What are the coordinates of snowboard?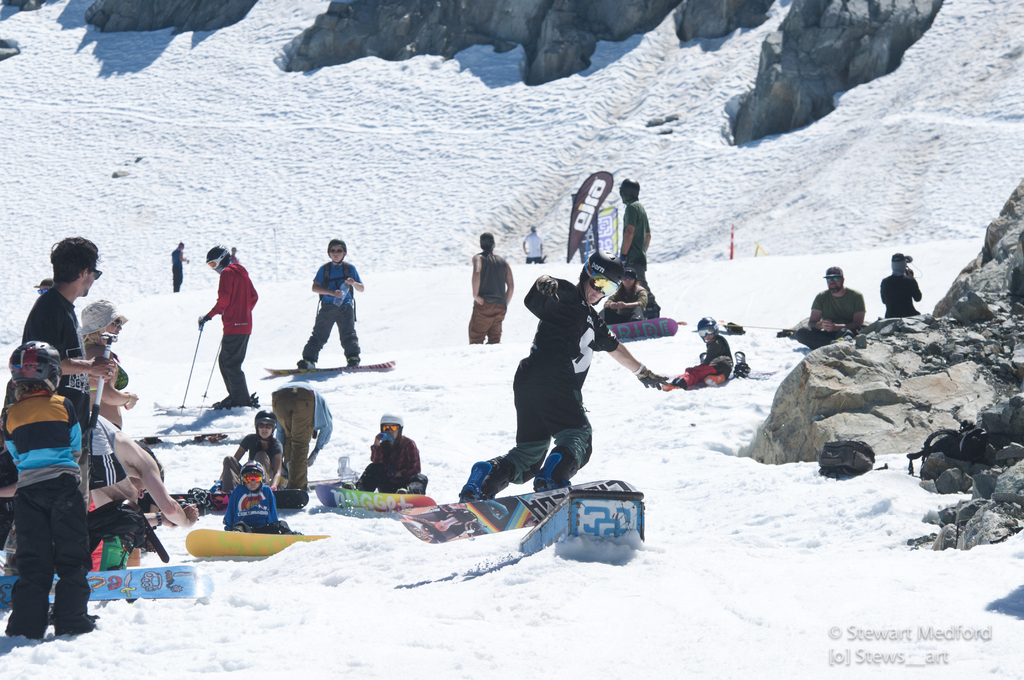
detection(394, 455, 640, 544).
